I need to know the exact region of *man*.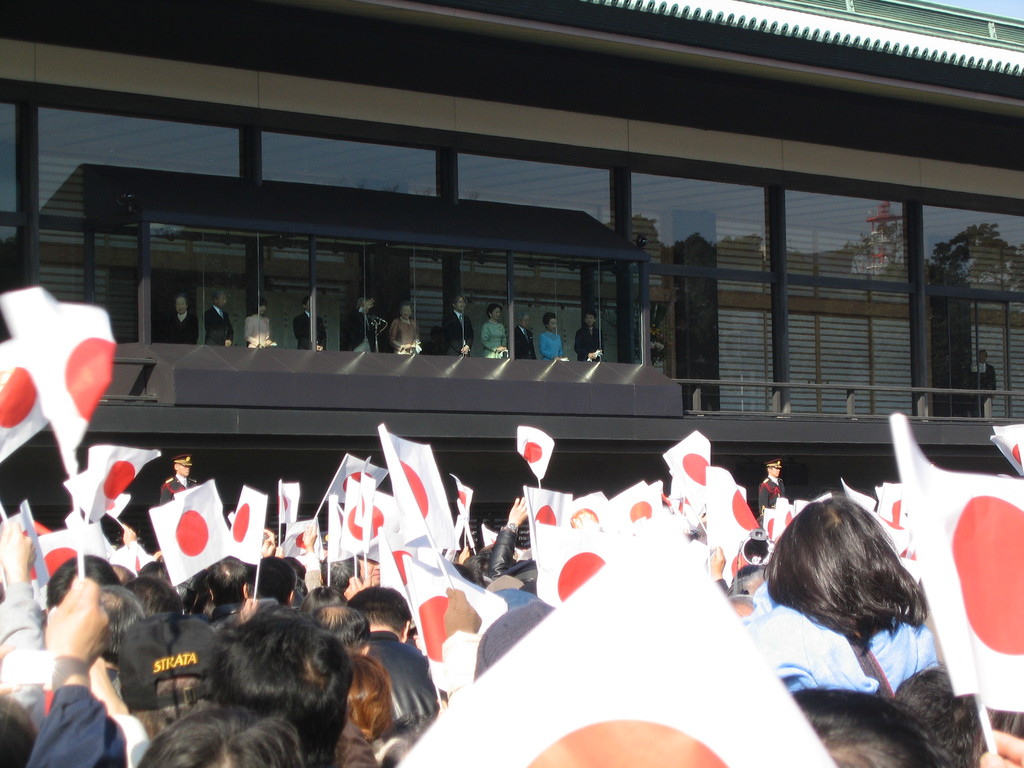
Region: (left=510, top=310, right=538, bottom=359).
